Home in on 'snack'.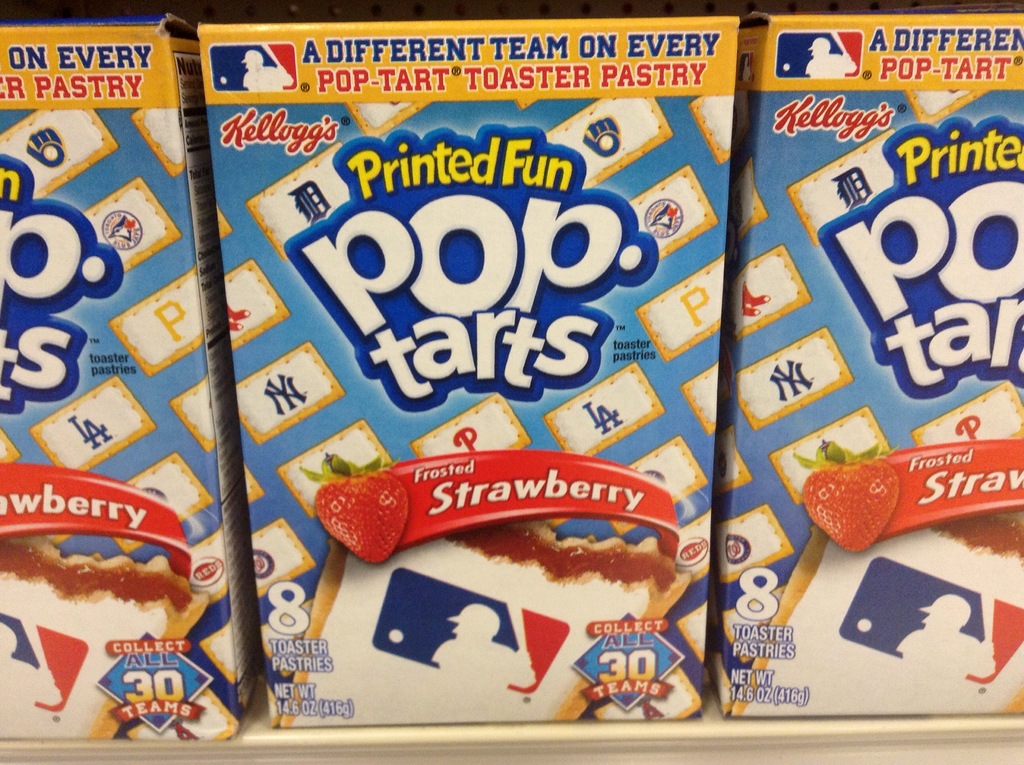
Homed in at [738,328,854,430].
